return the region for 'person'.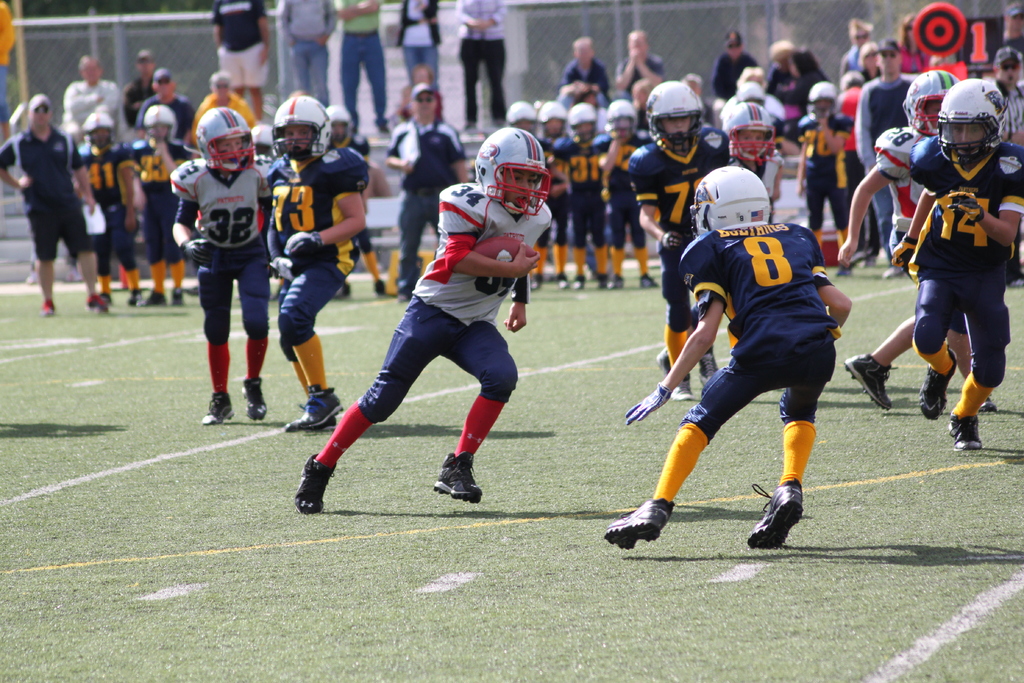
{"left": 295, "top": 125, "right": 559, "bottom": 514}.
